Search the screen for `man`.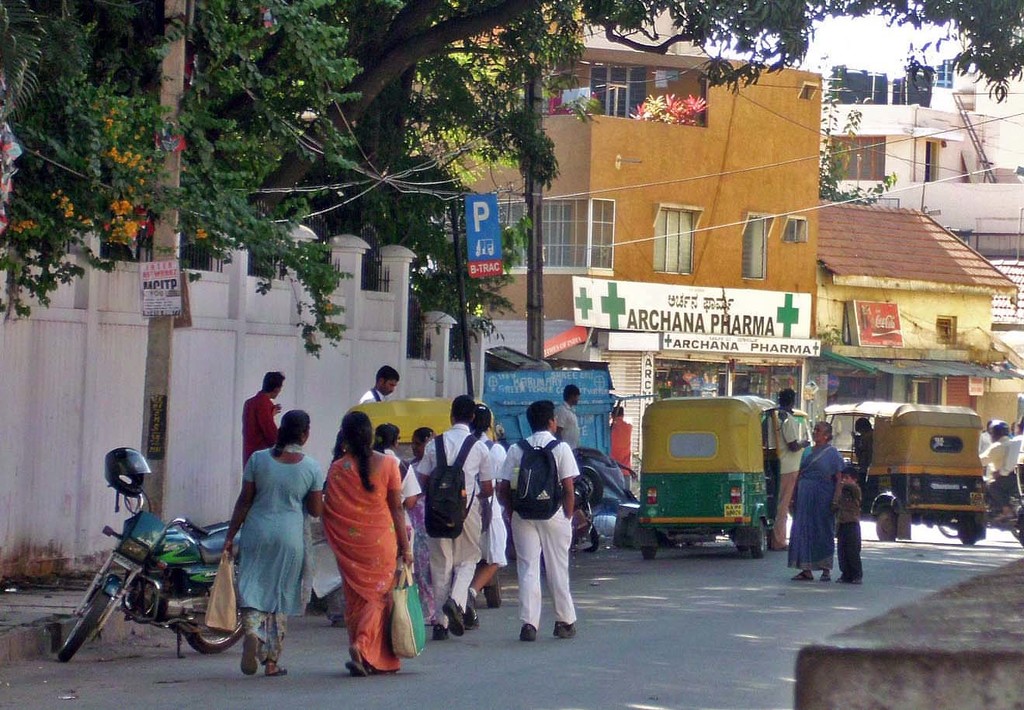
Found at region(610, 403, 631, 492).
